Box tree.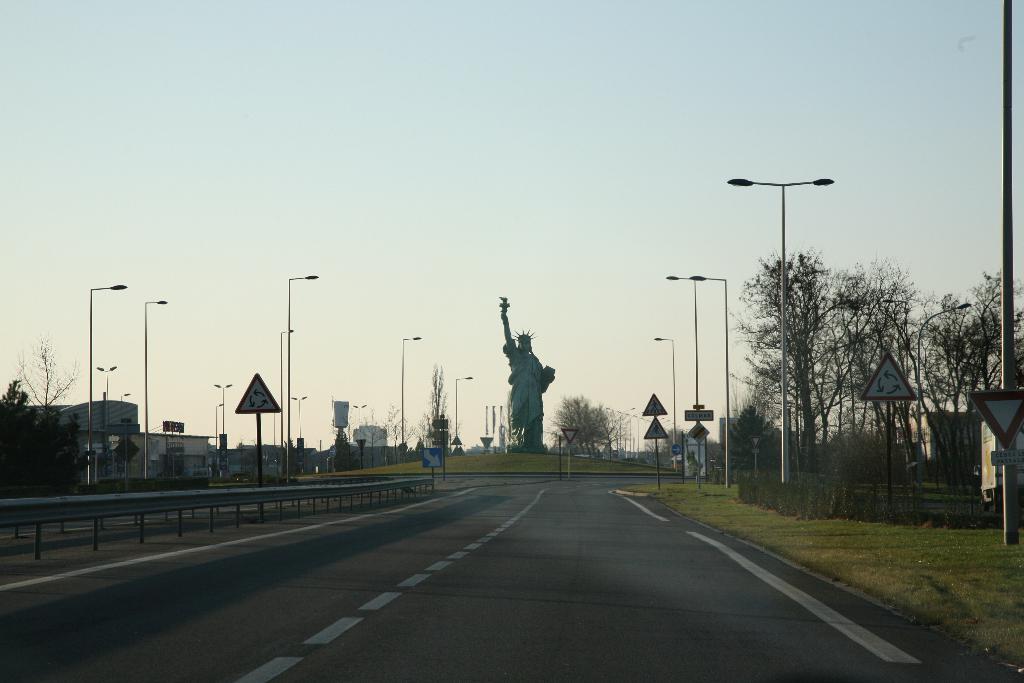
detection(417, 364, 464, 444).
